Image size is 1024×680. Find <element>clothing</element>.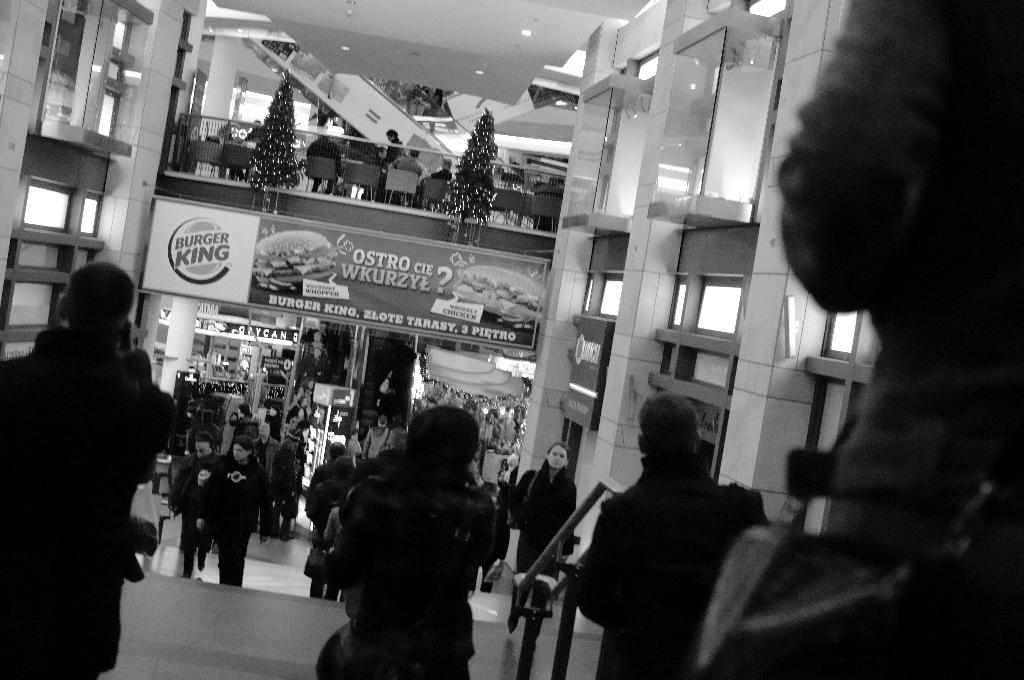
0/341/192/679.
